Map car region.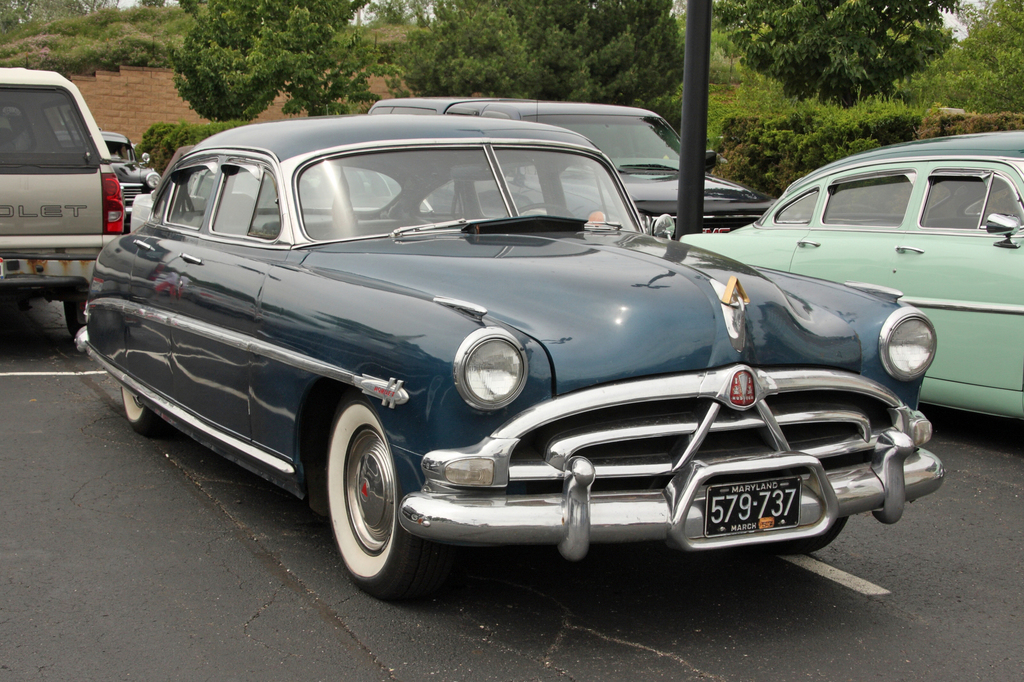
Mapped to select_region(127, 143, 429, 235).
